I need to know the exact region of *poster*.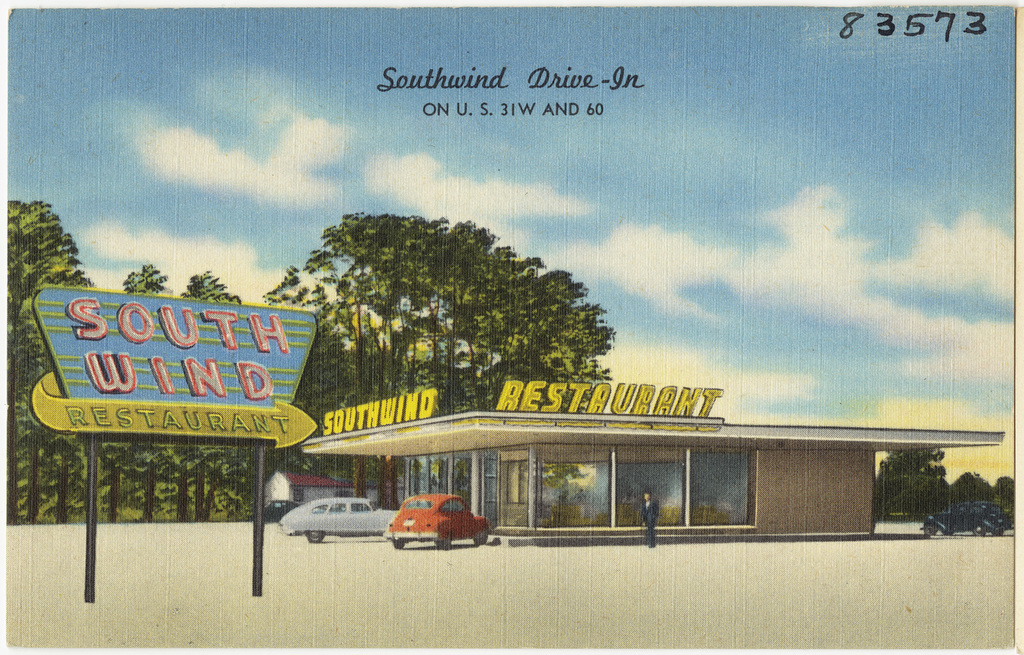
Region: rect(11, 0, 1023, 654).
